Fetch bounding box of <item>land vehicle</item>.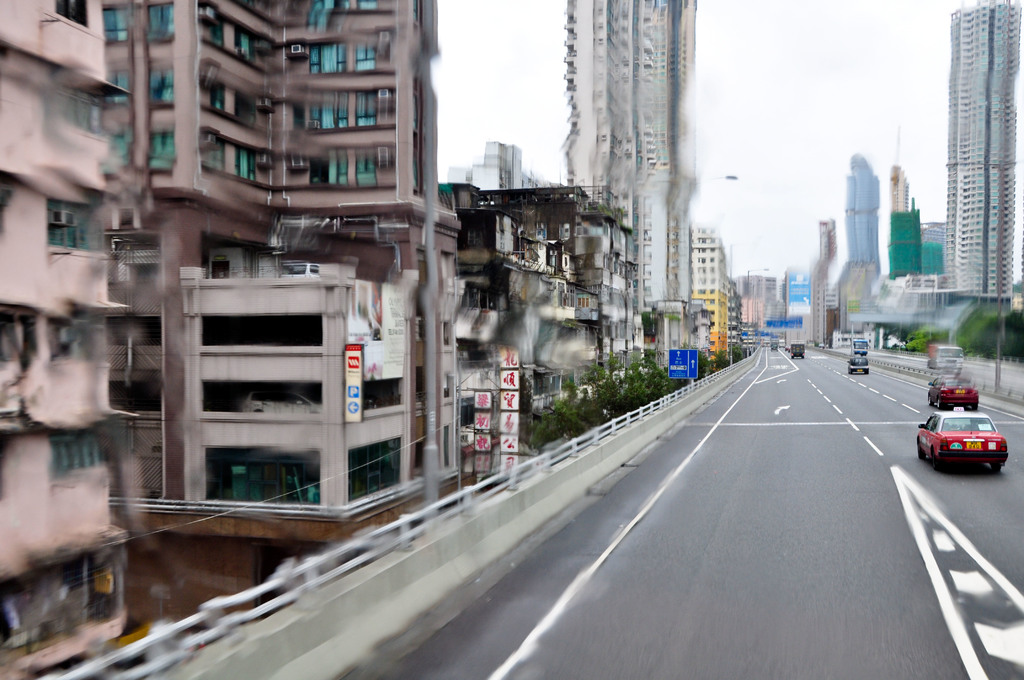
Bbox: box(792, 339, 806, 357).
